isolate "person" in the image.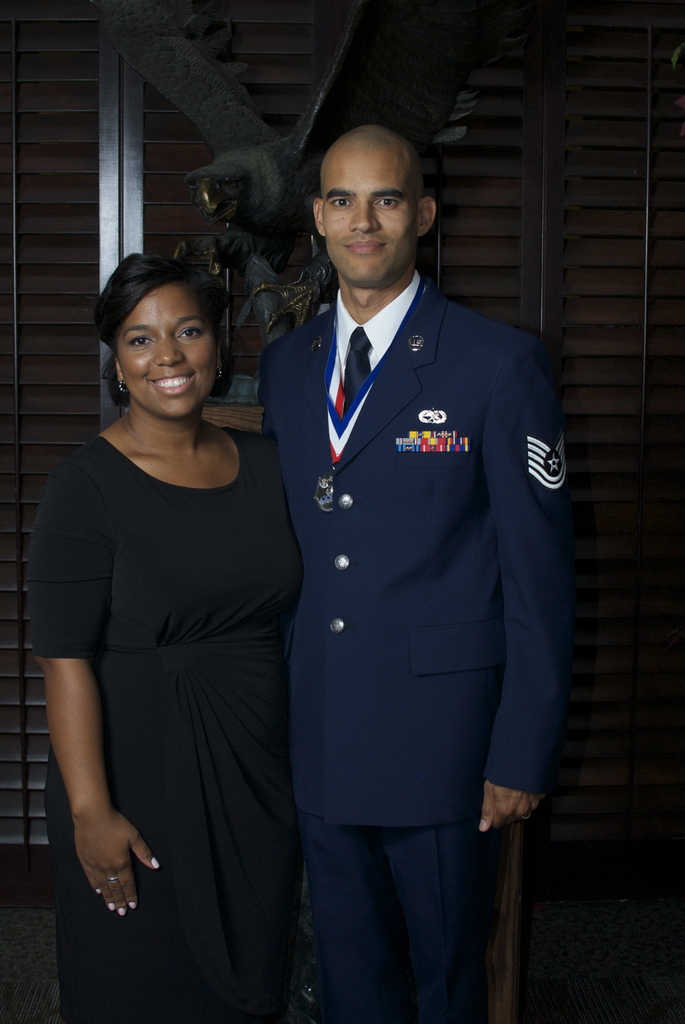
Isolated region: <box>26,248,308,1023</box>.
